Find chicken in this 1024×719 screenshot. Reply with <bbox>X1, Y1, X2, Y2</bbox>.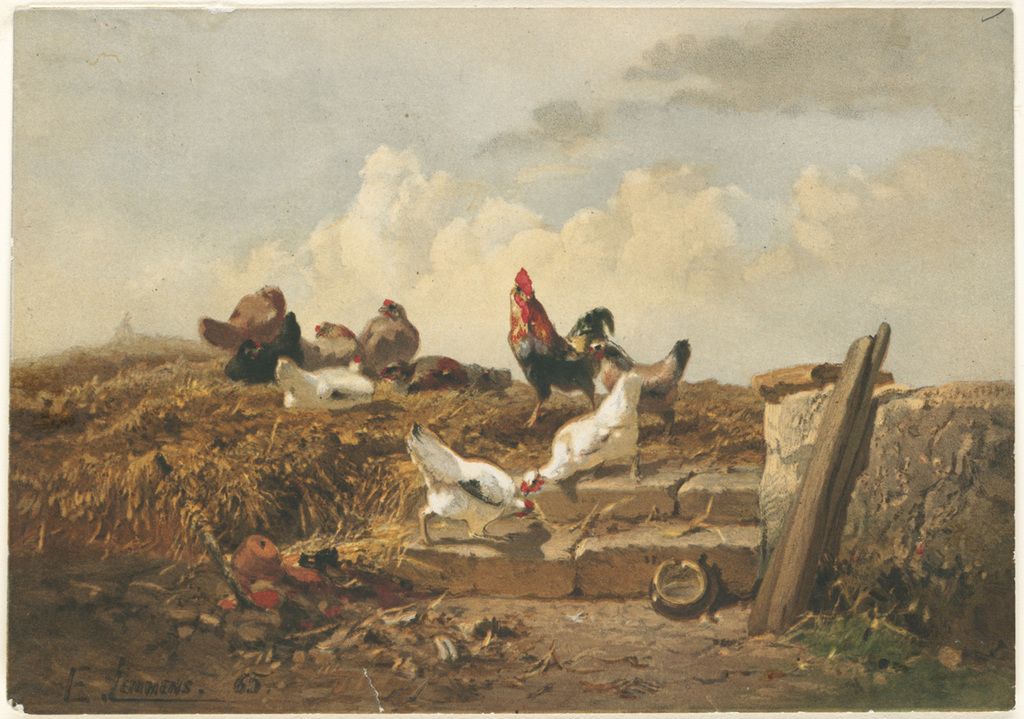
<bbox>395, 412, 544, 559</bbox>.
